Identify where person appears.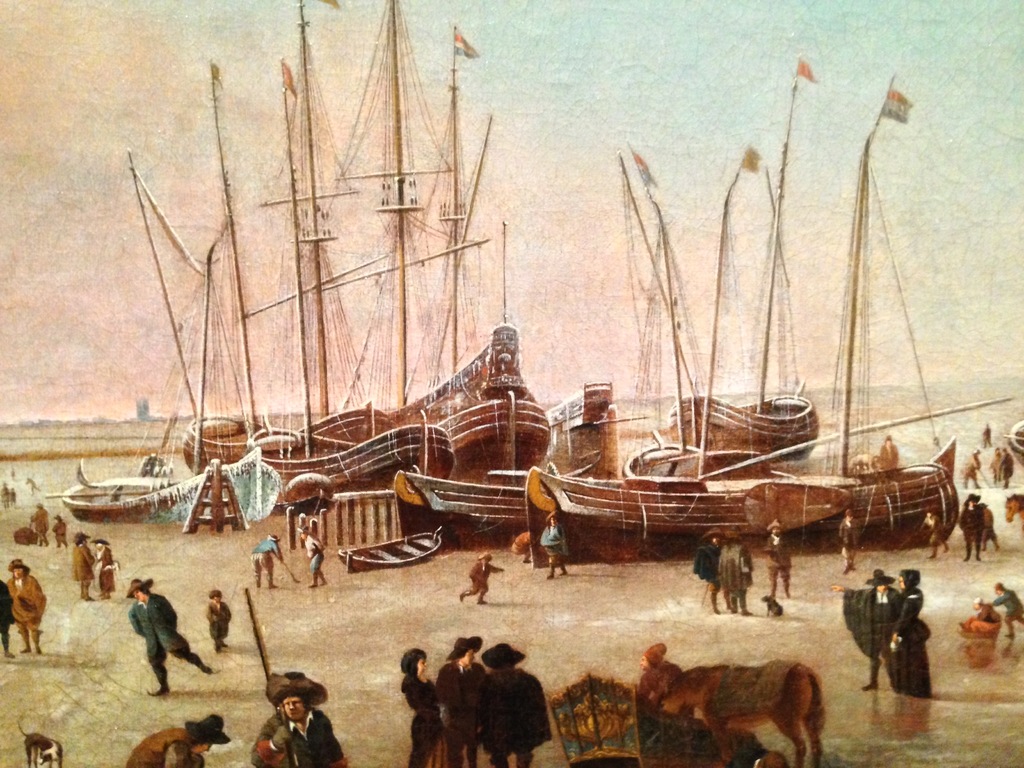
Appears at bbox(479, 637, 541, 767).
